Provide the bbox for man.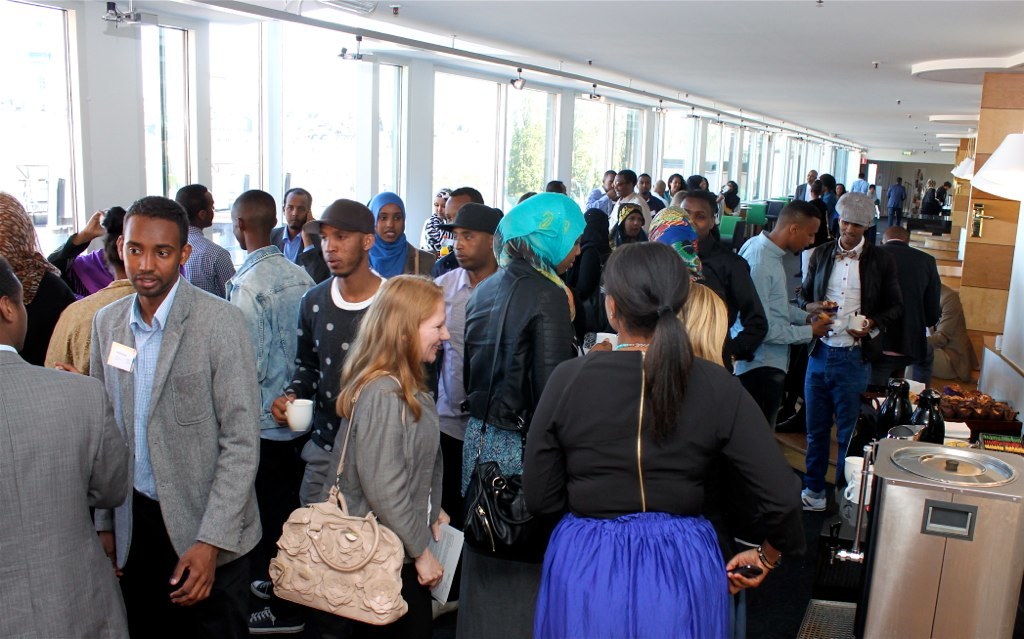
box(585, 171, 619, 215).
